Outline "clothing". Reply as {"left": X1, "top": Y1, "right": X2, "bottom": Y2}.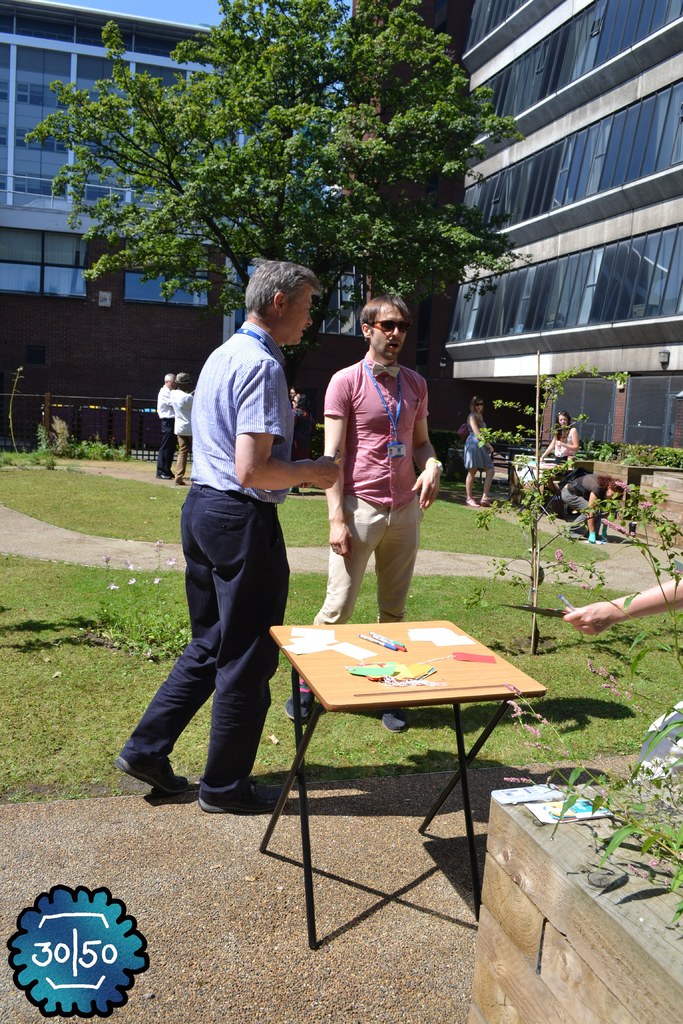
{"left": 157, "top": 385, "right": 173, "bottom": 469}.
